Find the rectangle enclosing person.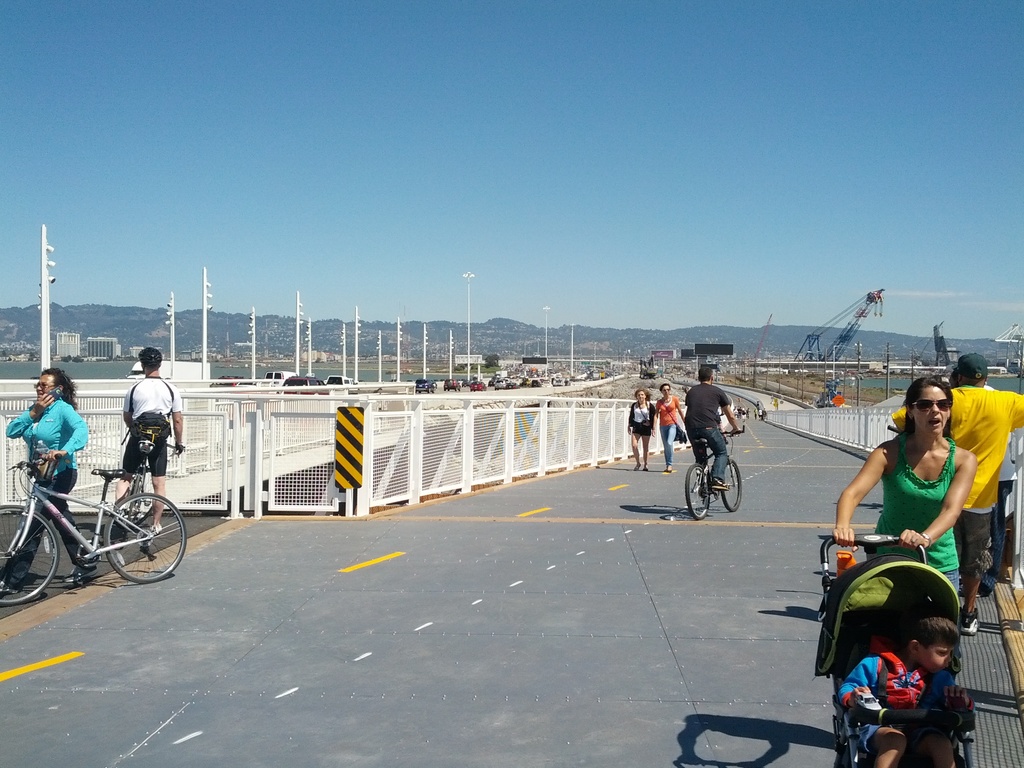
<region>835, 618, 968, 767</region>.
